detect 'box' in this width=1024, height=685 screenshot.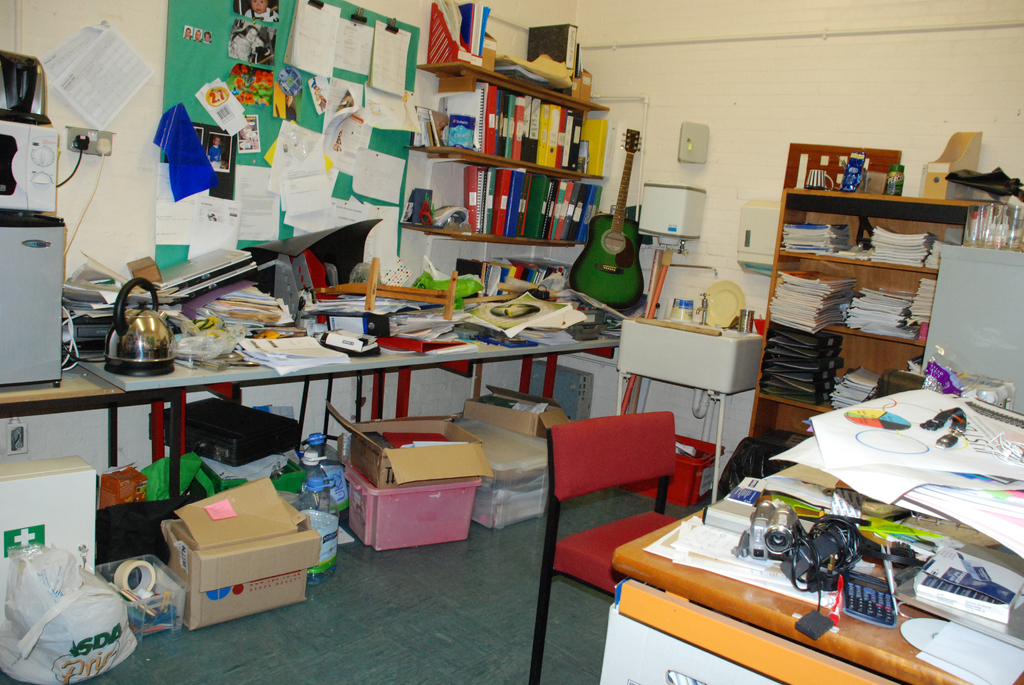
Detection: rect(323, 405, 490, 484).
